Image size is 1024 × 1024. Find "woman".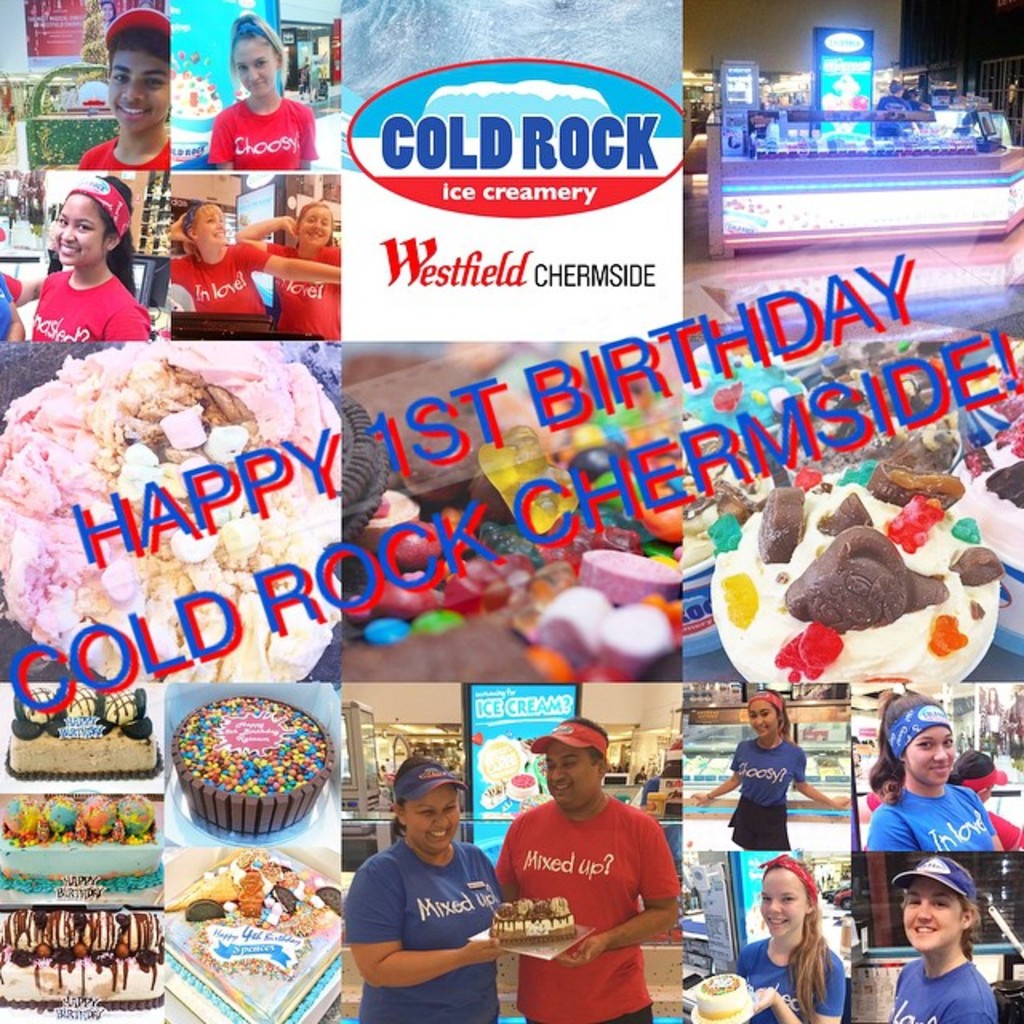
l=882, t=854, r=1002, b=1022.
